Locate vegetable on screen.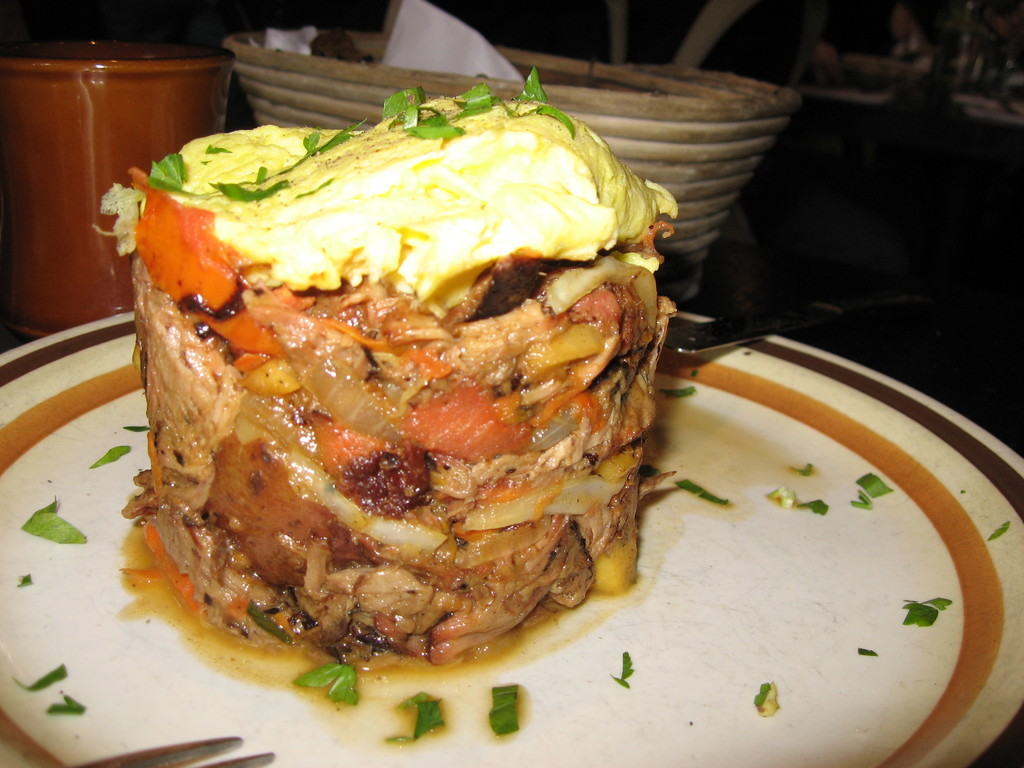
On screen at x1=752 y1=680 x2=779 y2=721.
